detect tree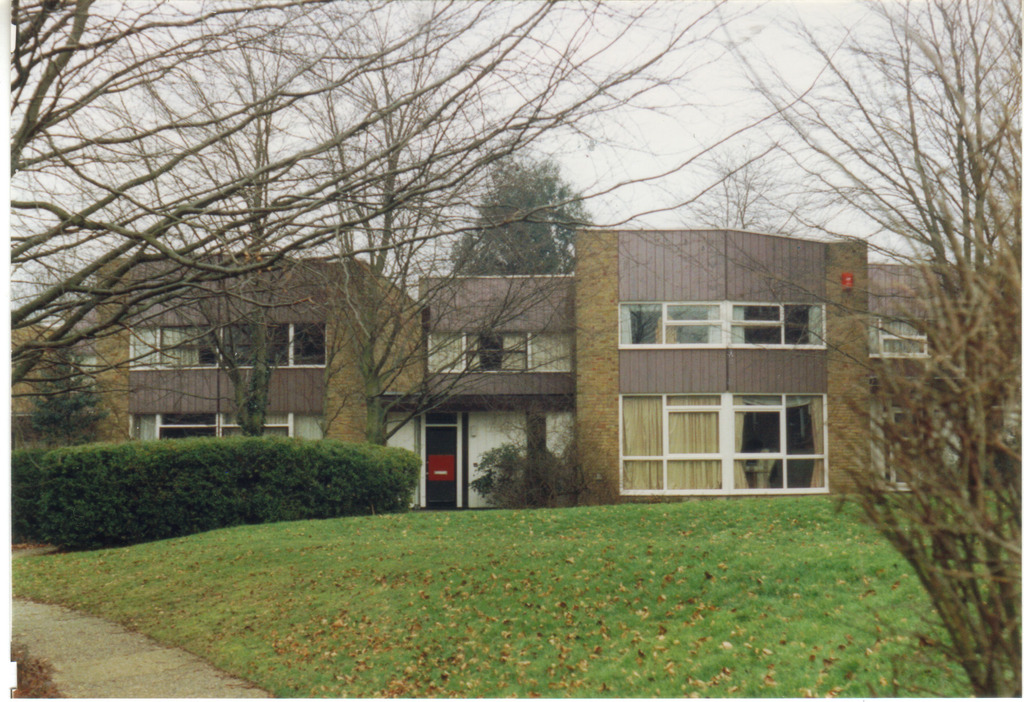
region(676, 0, 1023, 692)
